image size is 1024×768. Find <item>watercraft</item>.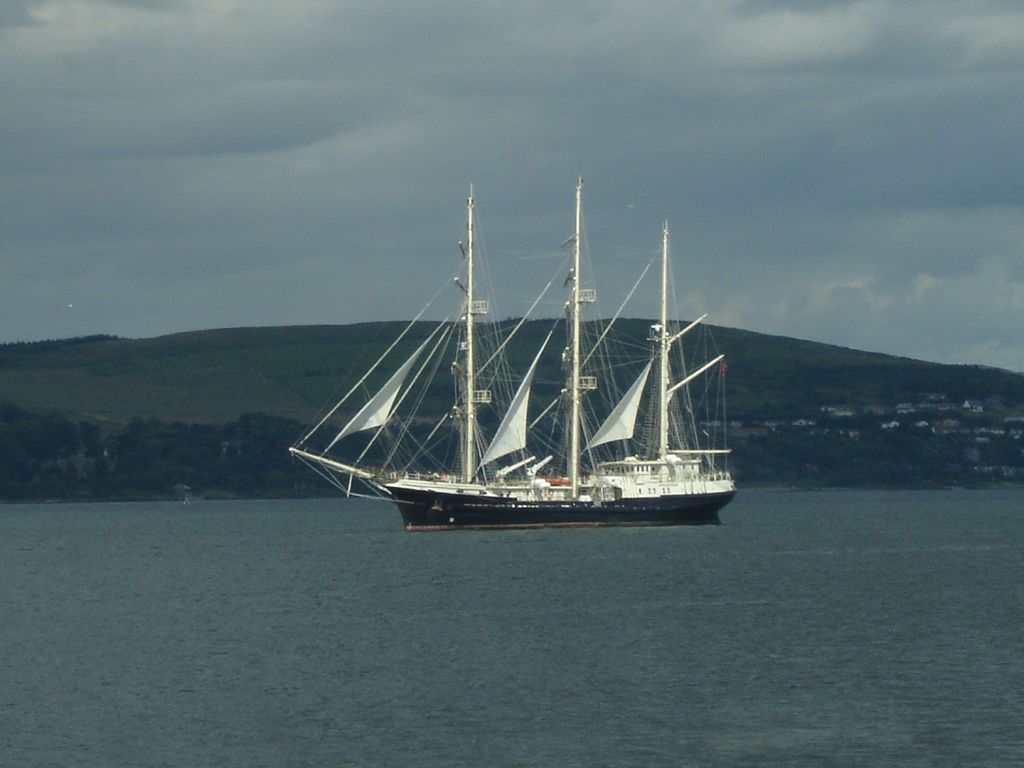
BBox(288, 164, 780, 545).
